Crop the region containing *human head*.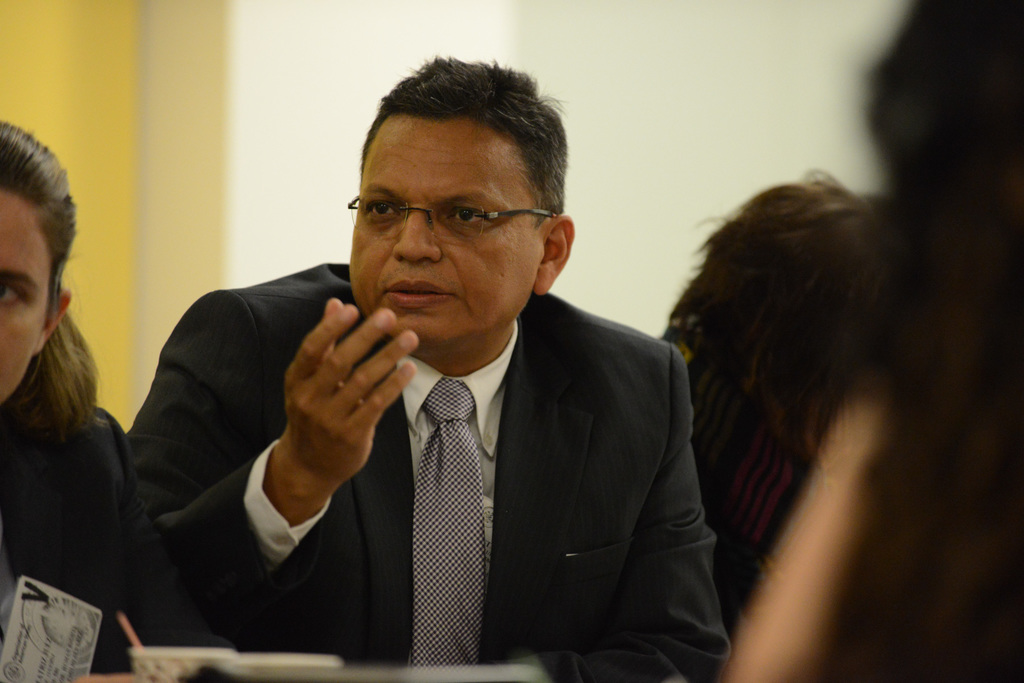
Crop region: <region>0, 120, 84, 407</region>.
